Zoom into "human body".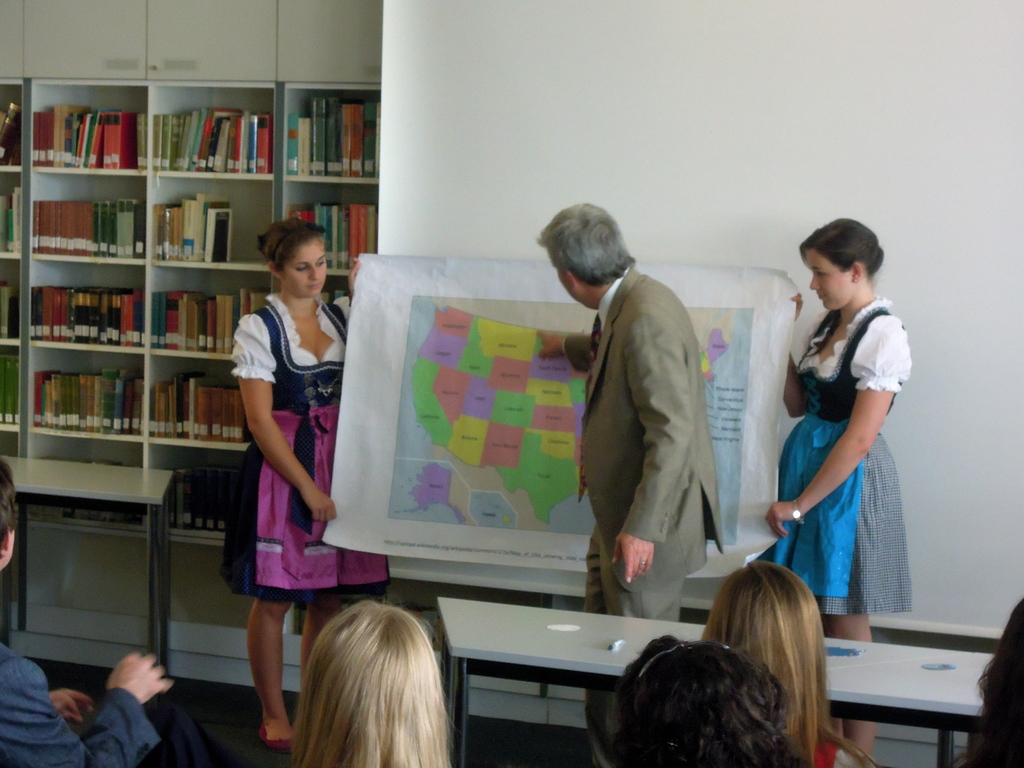
Zoom target: 234:218:390:749.
